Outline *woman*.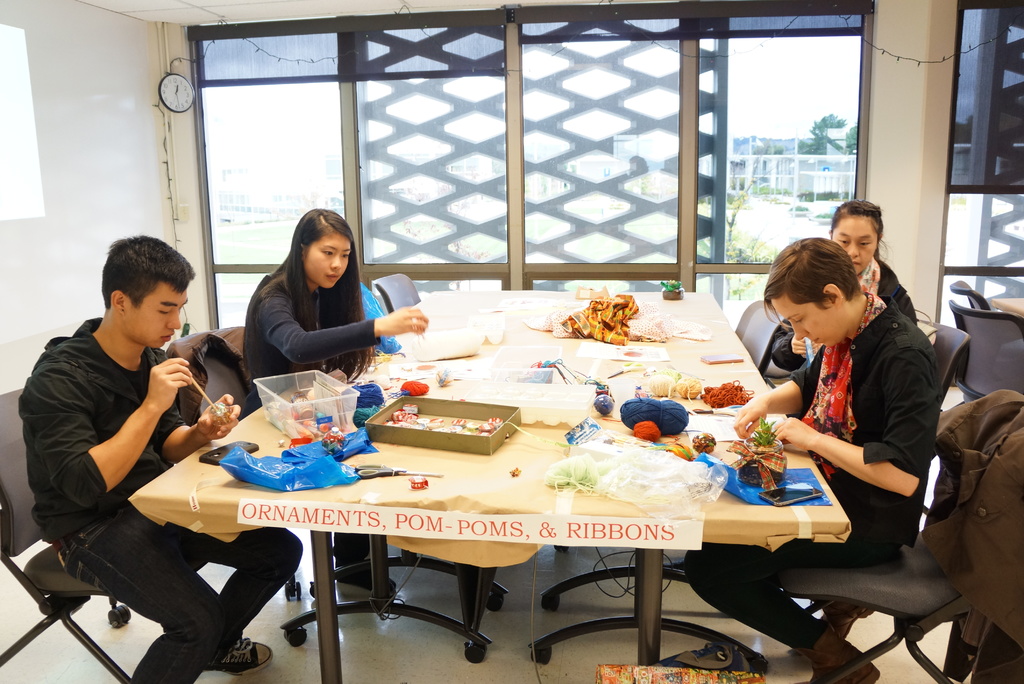
Outline: locate(767, 204, 921, 373).
